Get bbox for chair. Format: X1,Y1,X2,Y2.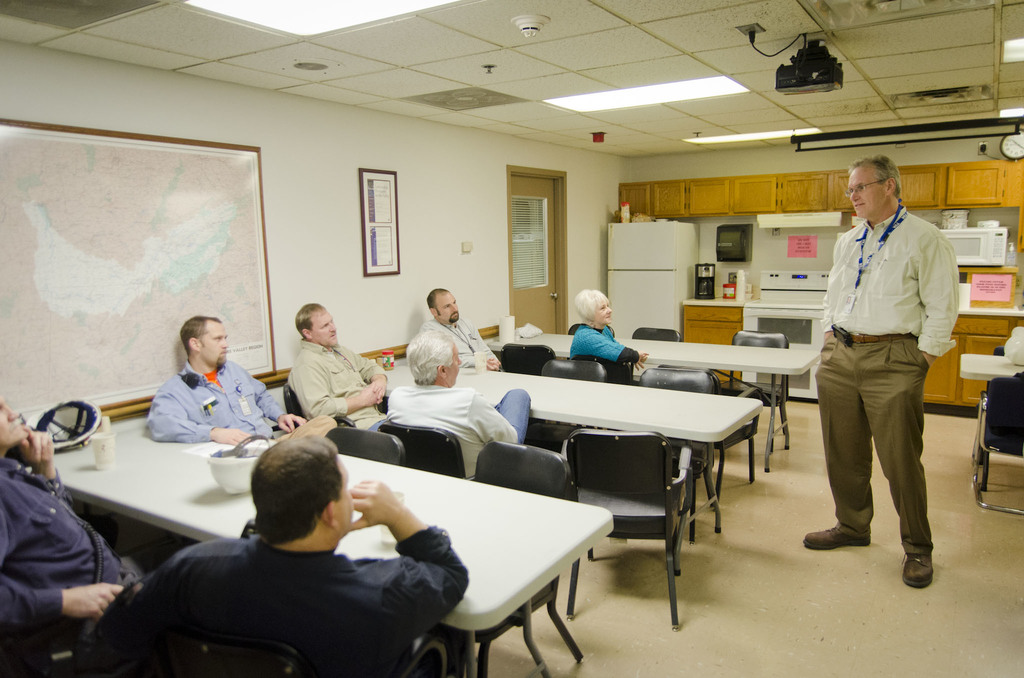
628,321,683,341.
